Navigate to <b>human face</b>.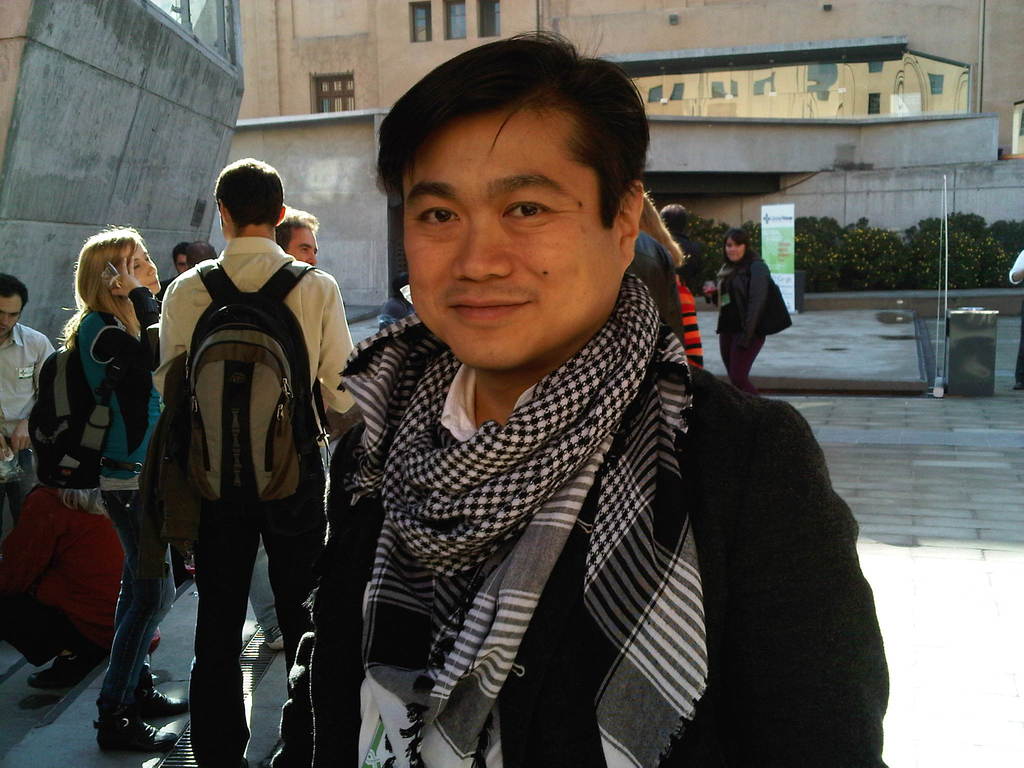
Navigation target: box=[132, 232, 164, 292].
